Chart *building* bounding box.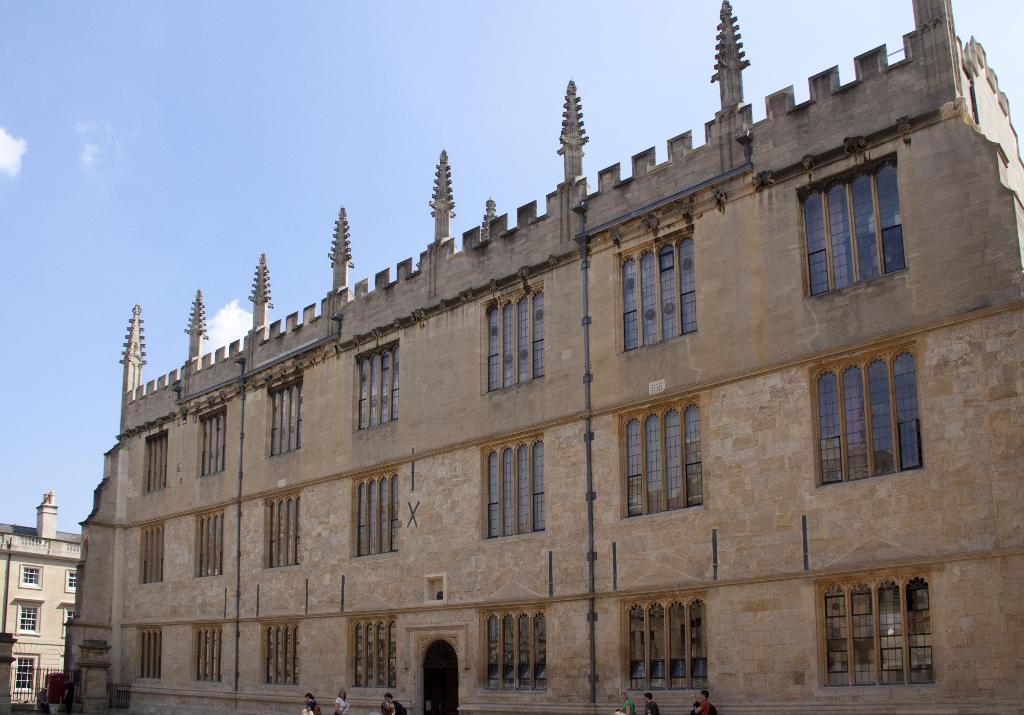
Charted: <box>0,491,84,706</box>.
